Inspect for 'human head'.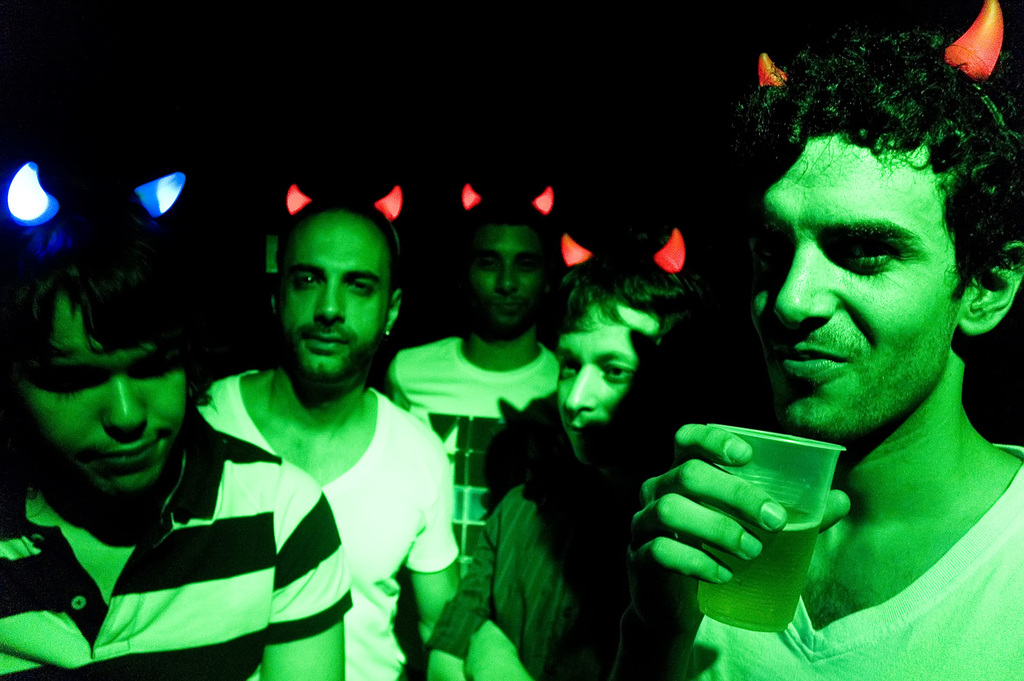
Inspection: <bbox>554, 235, 728, 472</bbox>.
